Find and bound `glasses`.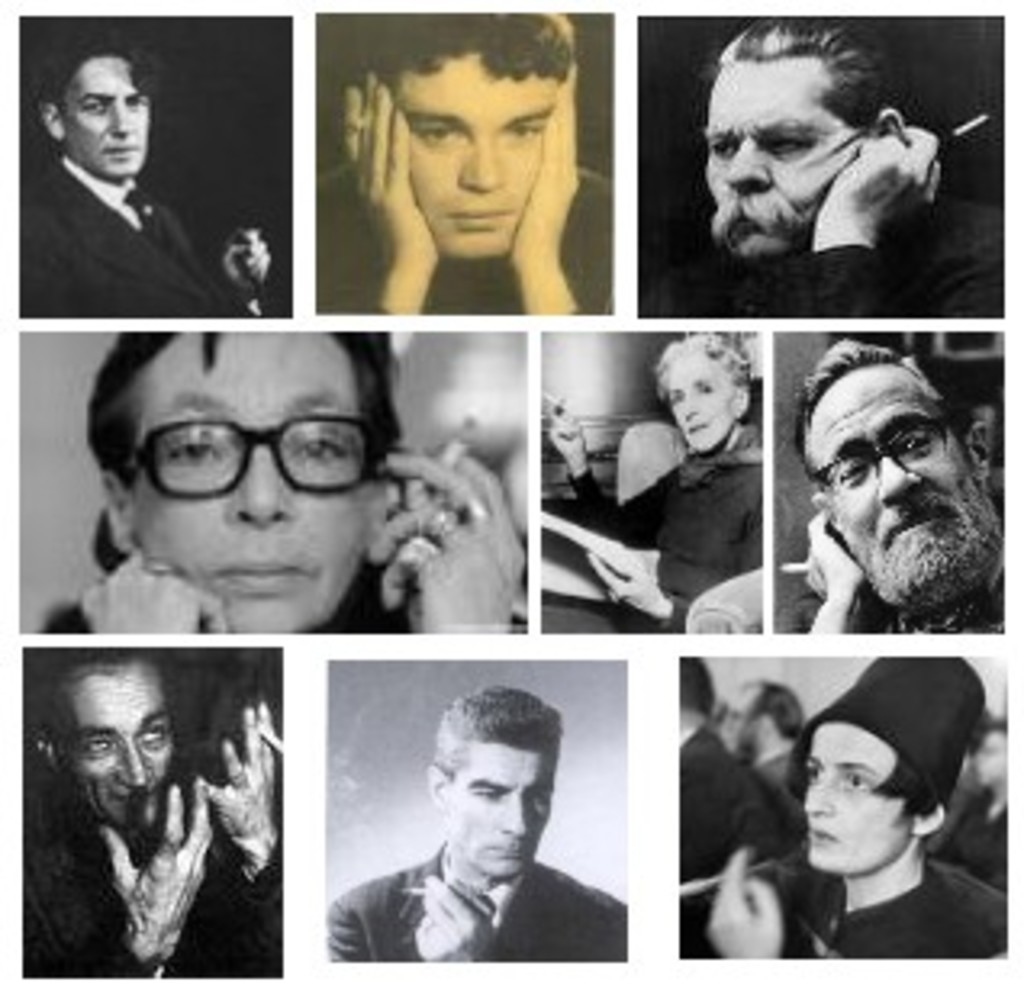
Bound: [811,422,960,502].
